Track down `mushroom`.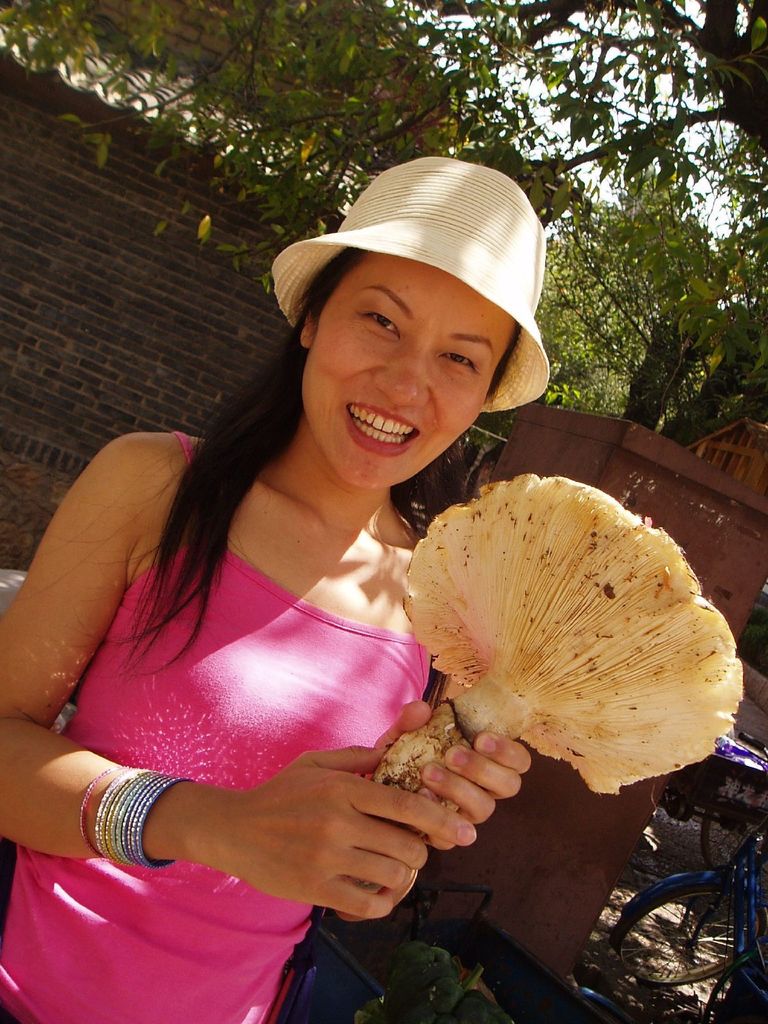
Tracked to box=[385, 484, 755, 818].
